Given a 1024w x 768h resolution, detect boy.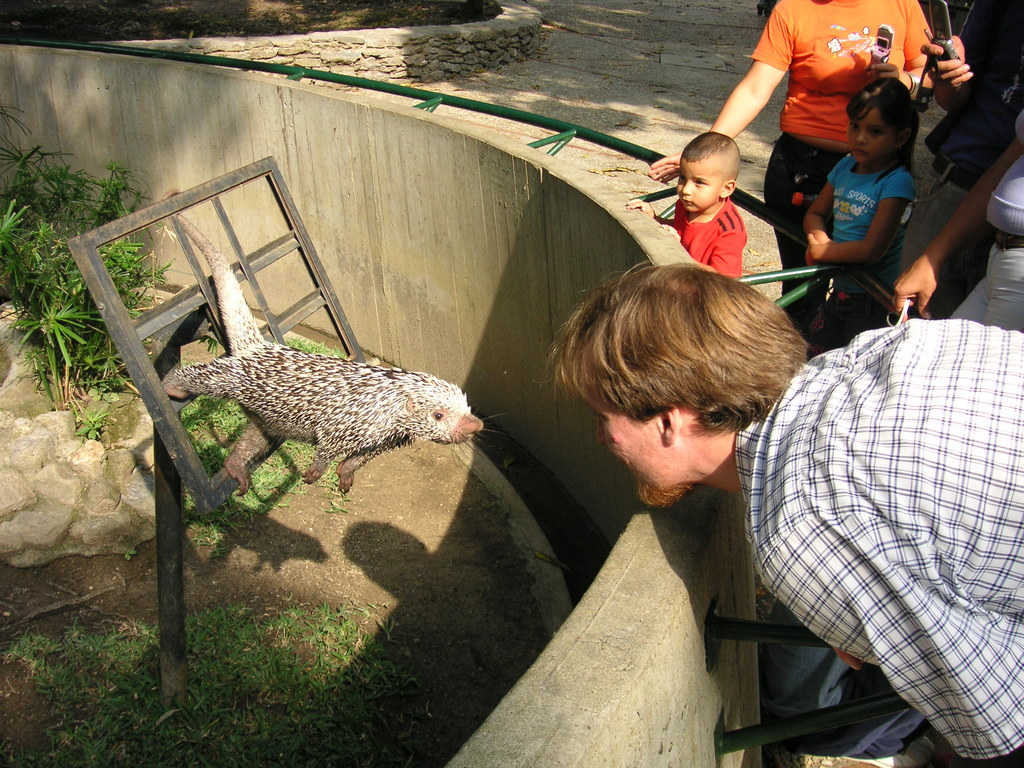
660,130,776,275.
